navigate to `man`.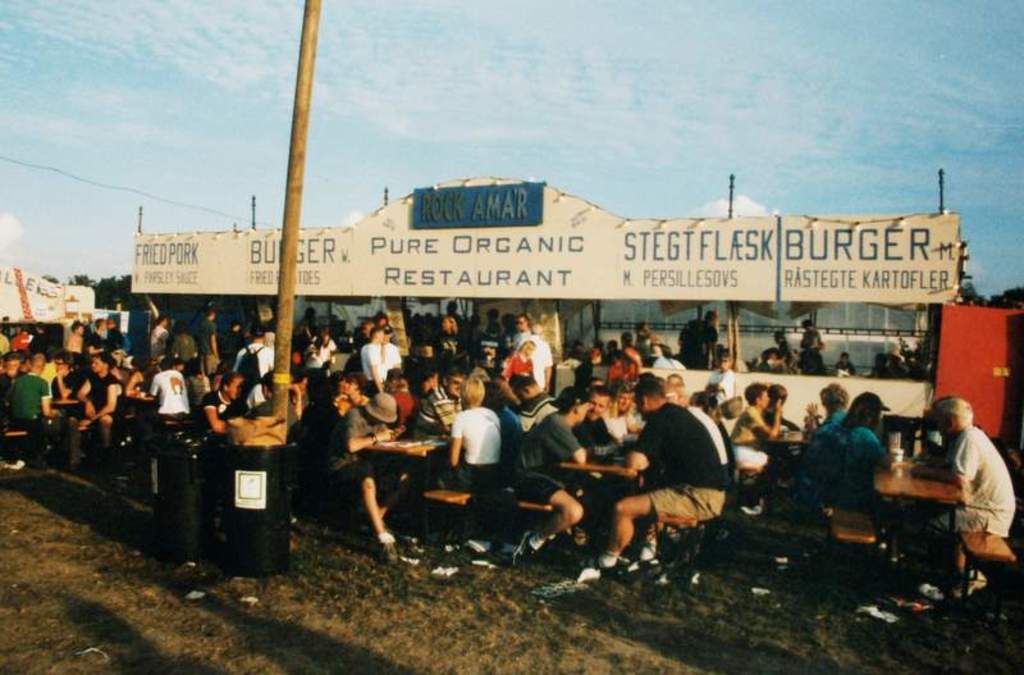
Navigation target: select_region(609, 382, 735, 571).
